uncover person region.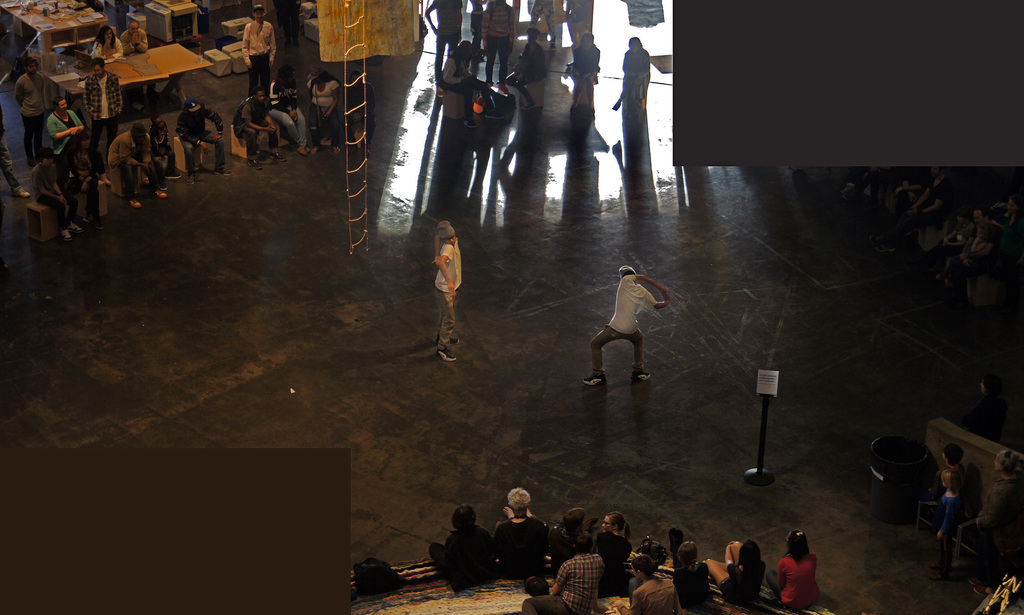
Uncovered: (236,6,275,99).
